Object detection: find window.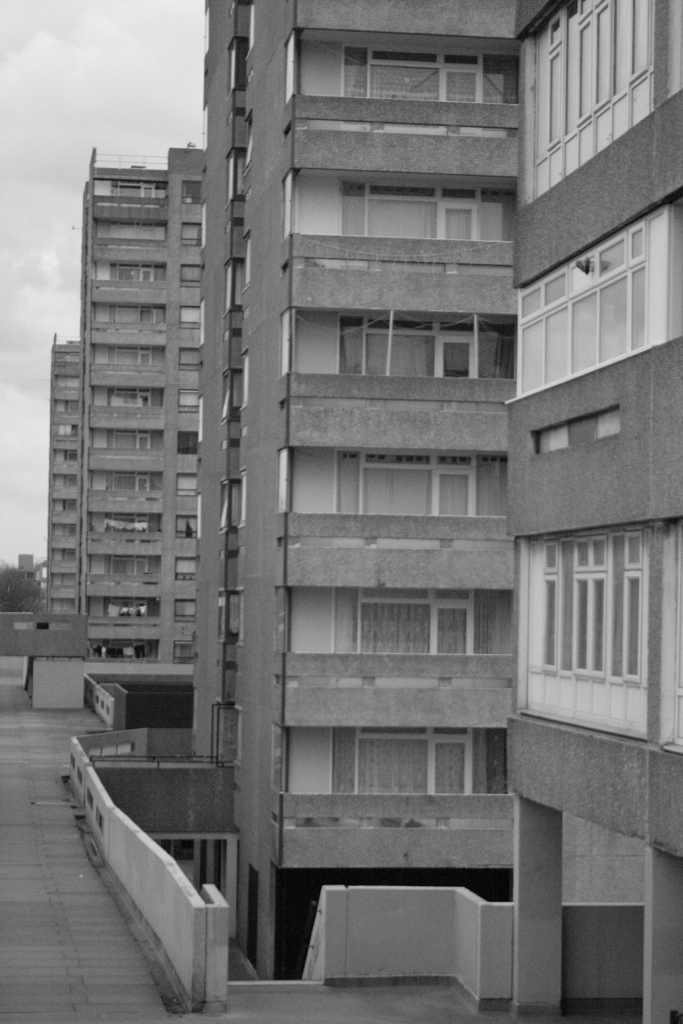
176, 349, 197, 369.
